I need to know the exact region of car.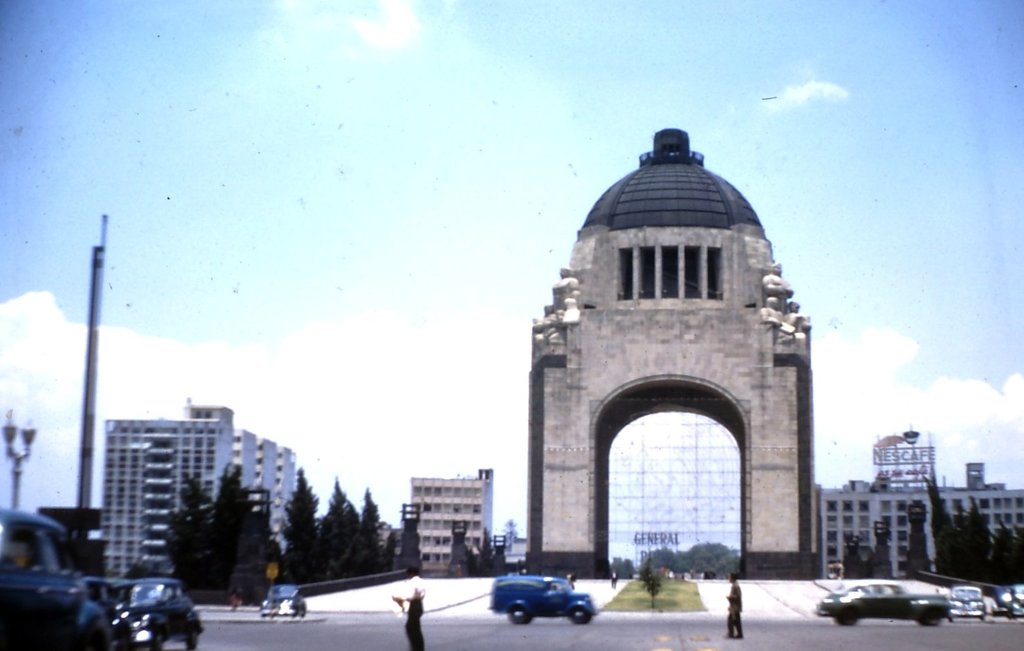
Region: detection(815, 580, 955, 627).
